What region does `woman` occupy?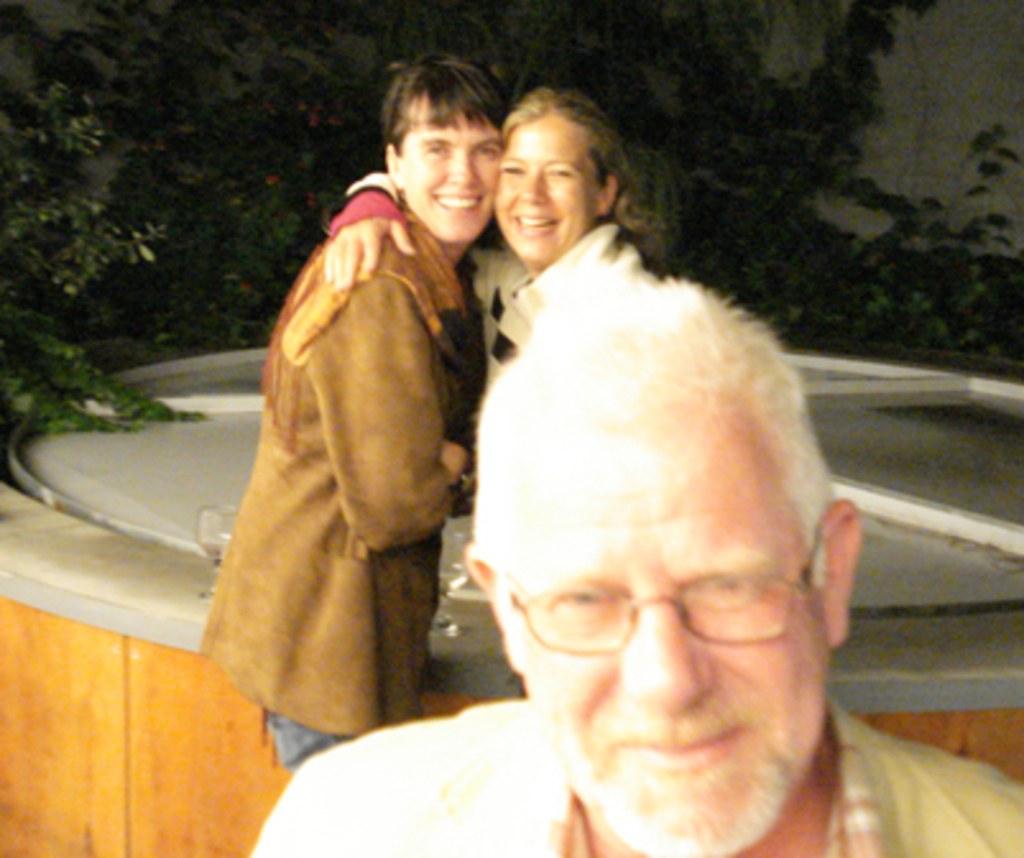
[left=194, top=43, right=513, bottom=769].
